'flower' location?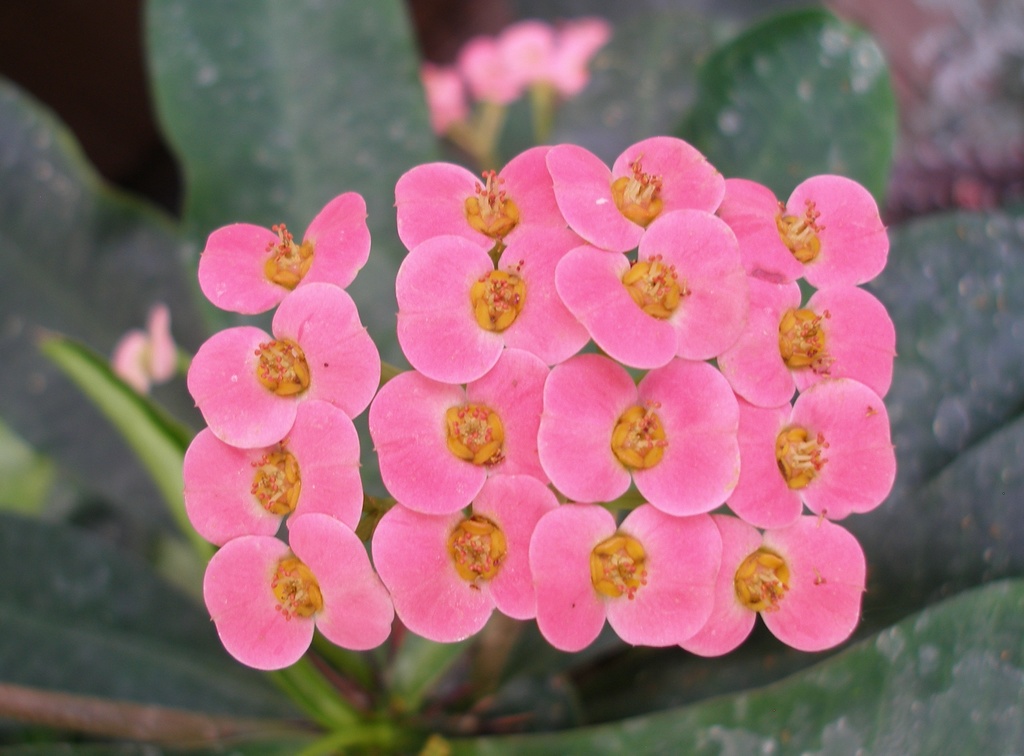
l=110, t=303, r=174, b=393
